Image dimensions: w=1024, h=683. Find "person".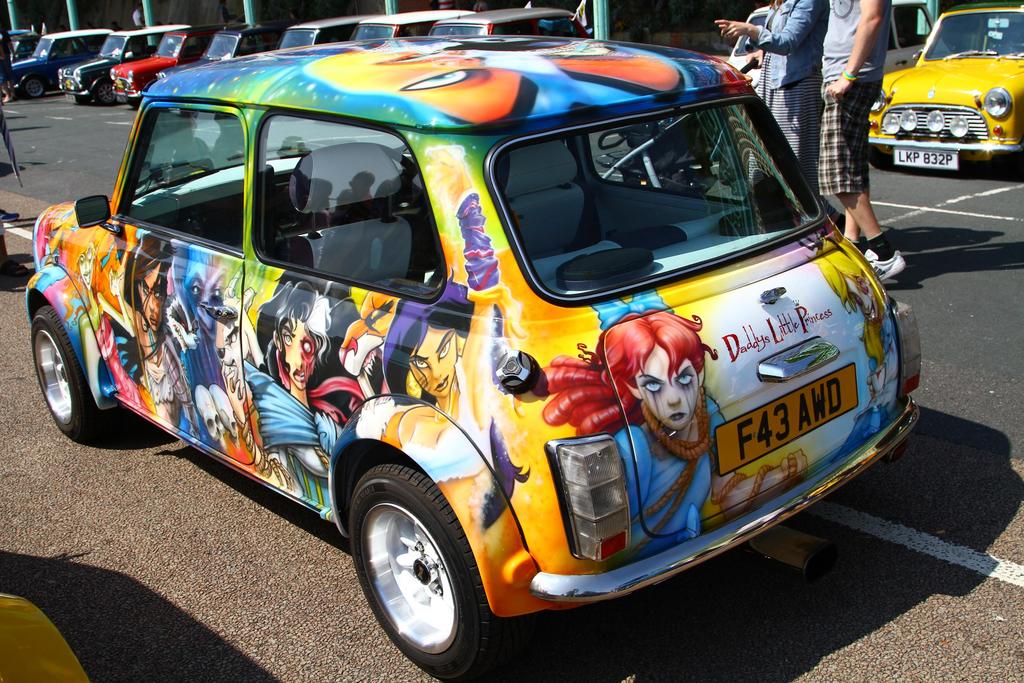
bbox=[173, 241, 235, 444].
